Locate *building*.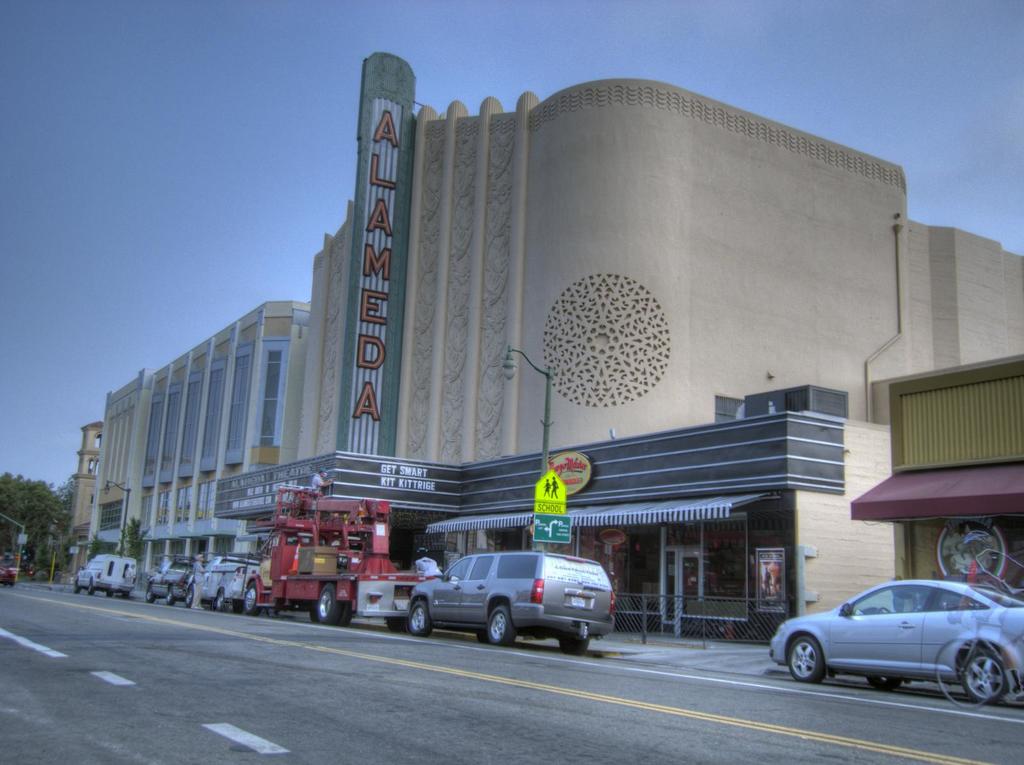
Bounding box: <box>852,355,1023,597</box>.
